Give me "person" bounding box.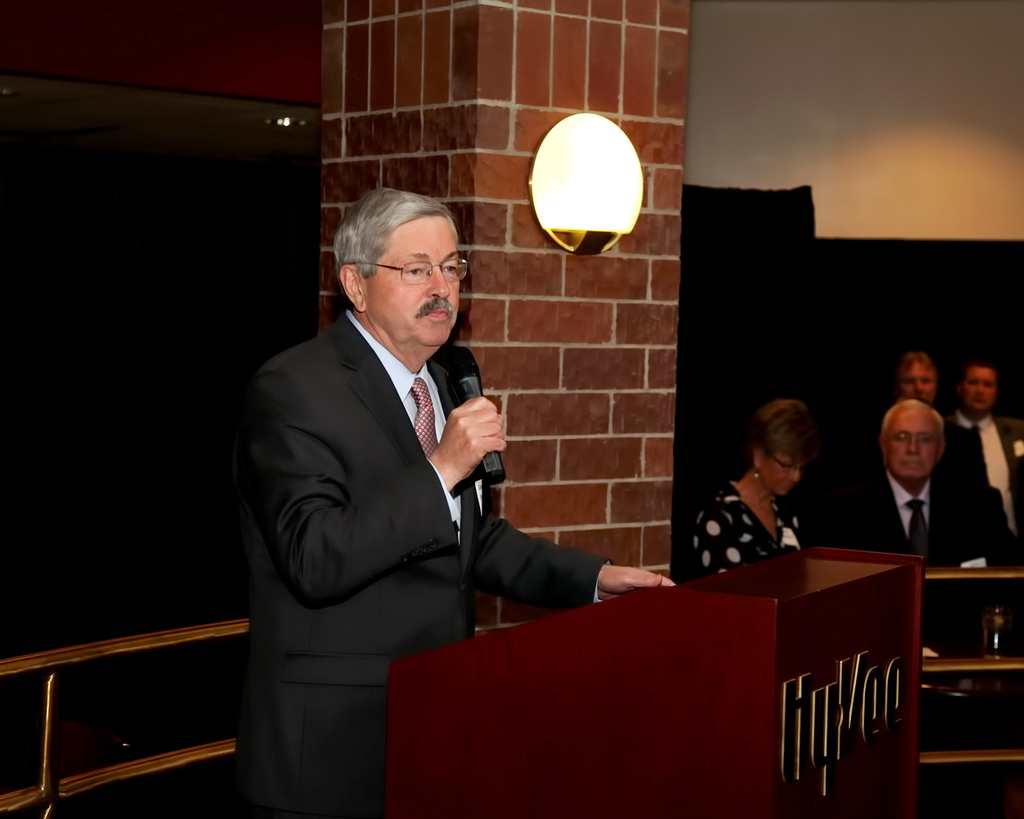
[x1=944, y1=365, x2=1023, y2=560].
